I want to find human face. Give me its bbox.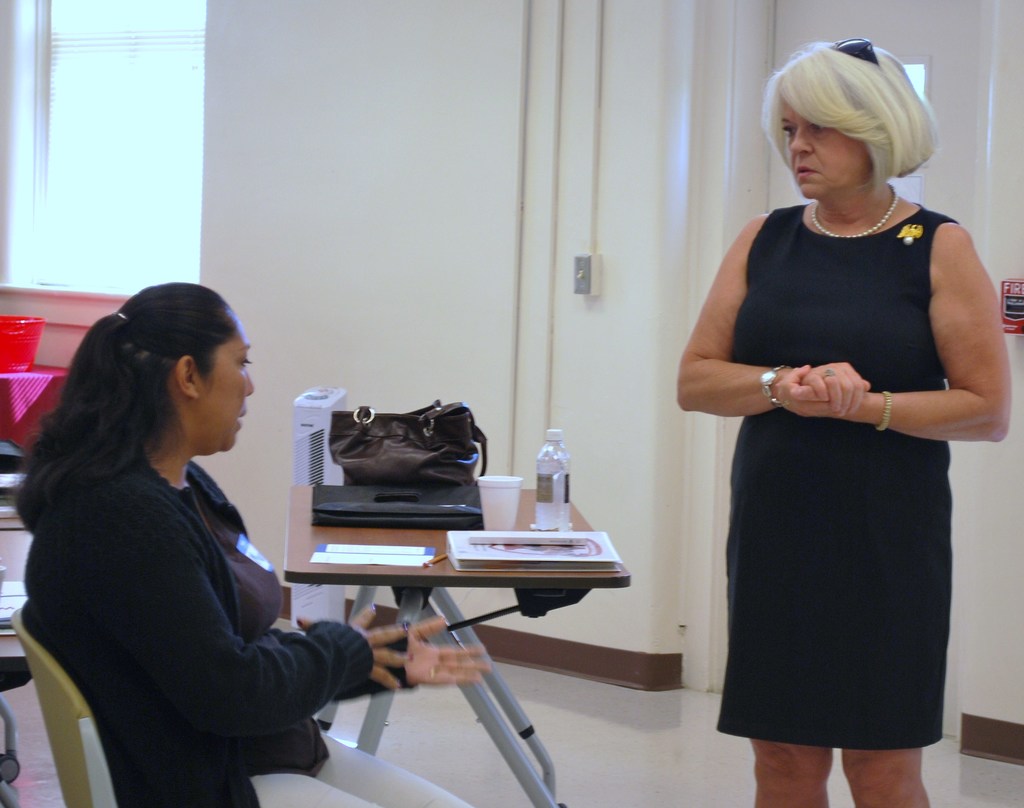
bbox=(781, 95, 875, 200).
